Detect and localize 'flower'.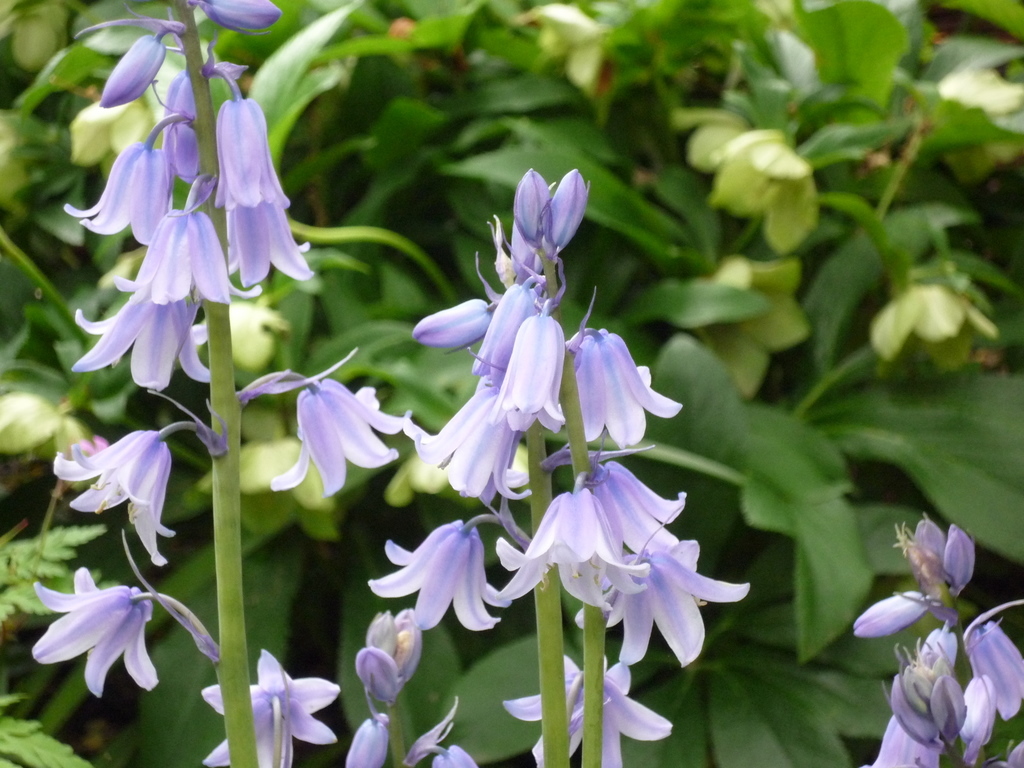
Localized at <region>214, 66, 289, 216</region>.
